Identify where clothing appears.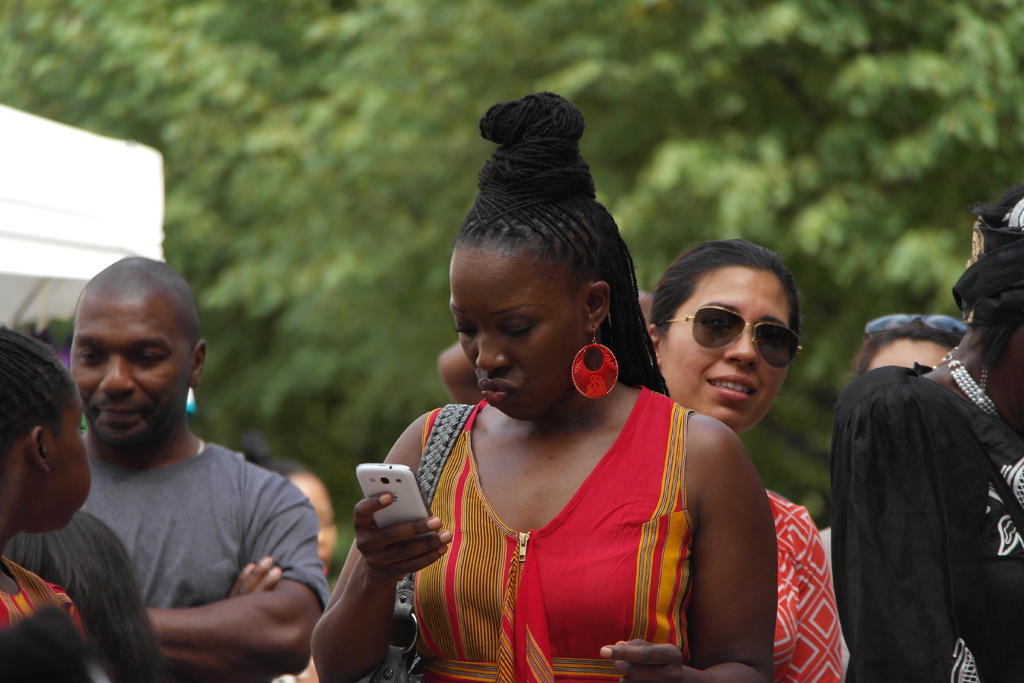
Appears at pyautogui.locateOnScreen(412, 378, 700, 682).
